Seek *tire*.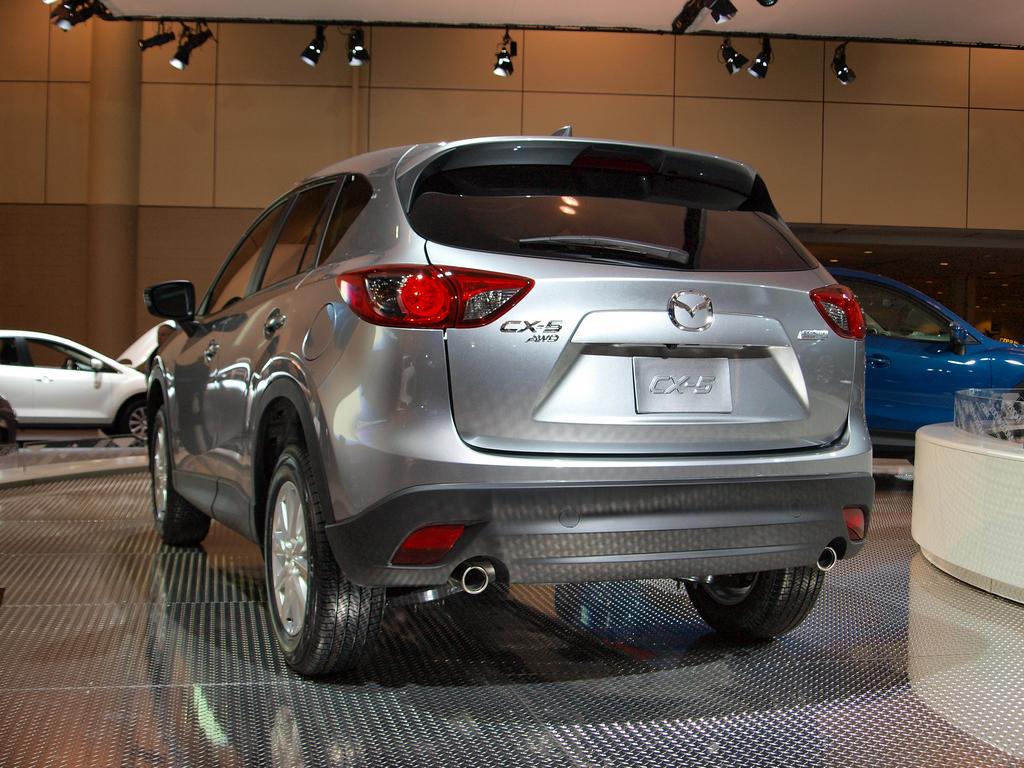
148/399/211/545.
